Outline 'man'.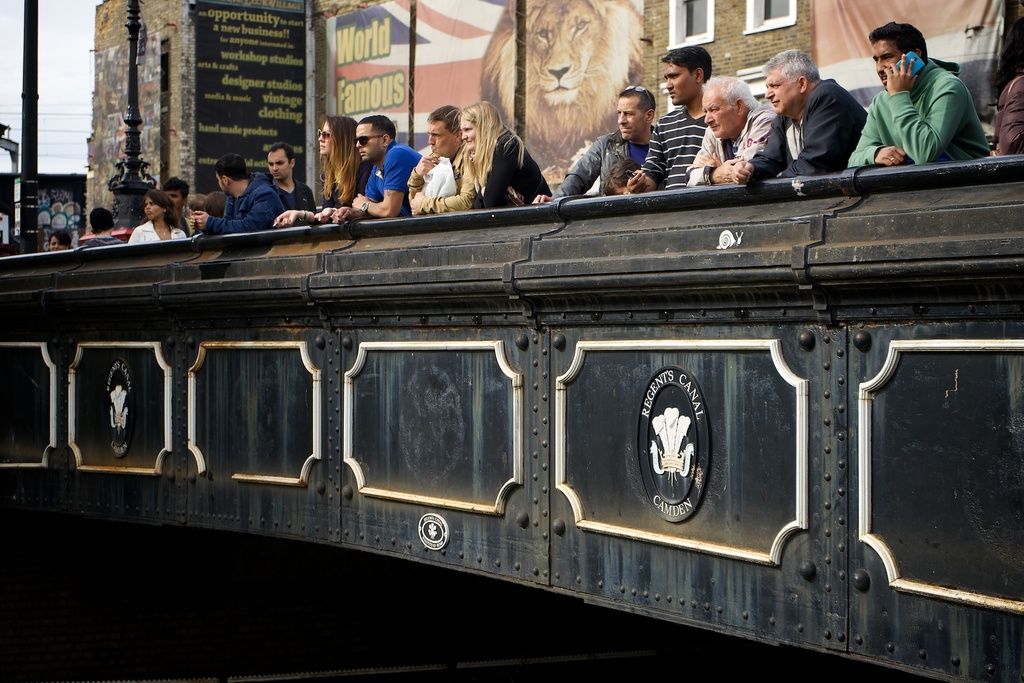
Outline: <bbox>626, 45, 715, 194</bbox>.
